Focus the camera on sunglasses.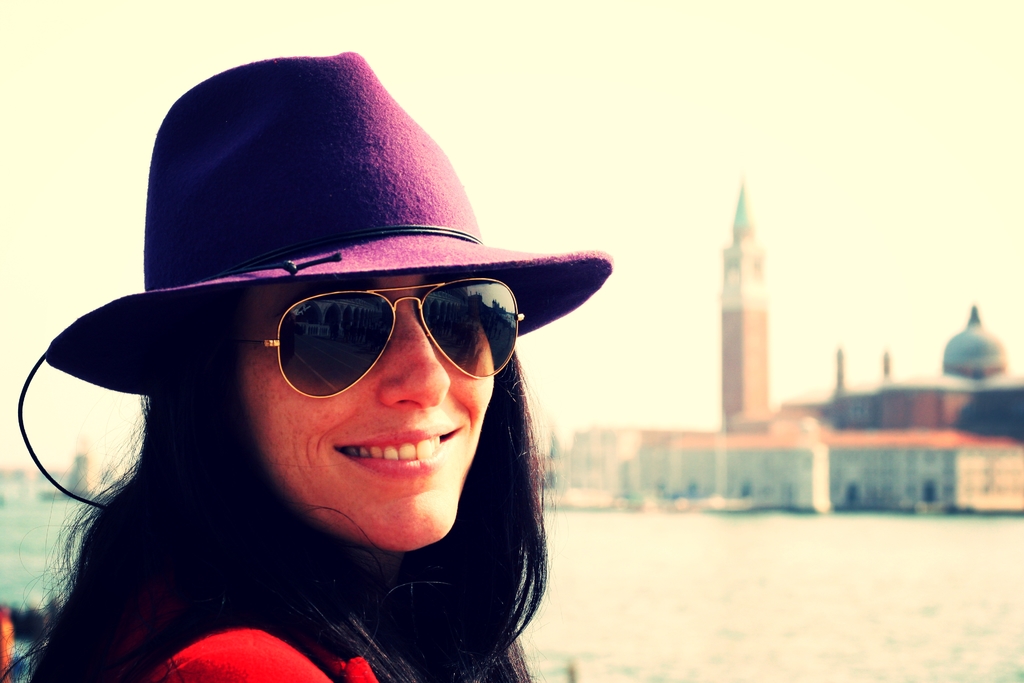
Focus region: l=243, t=274, r=524, b=395.
